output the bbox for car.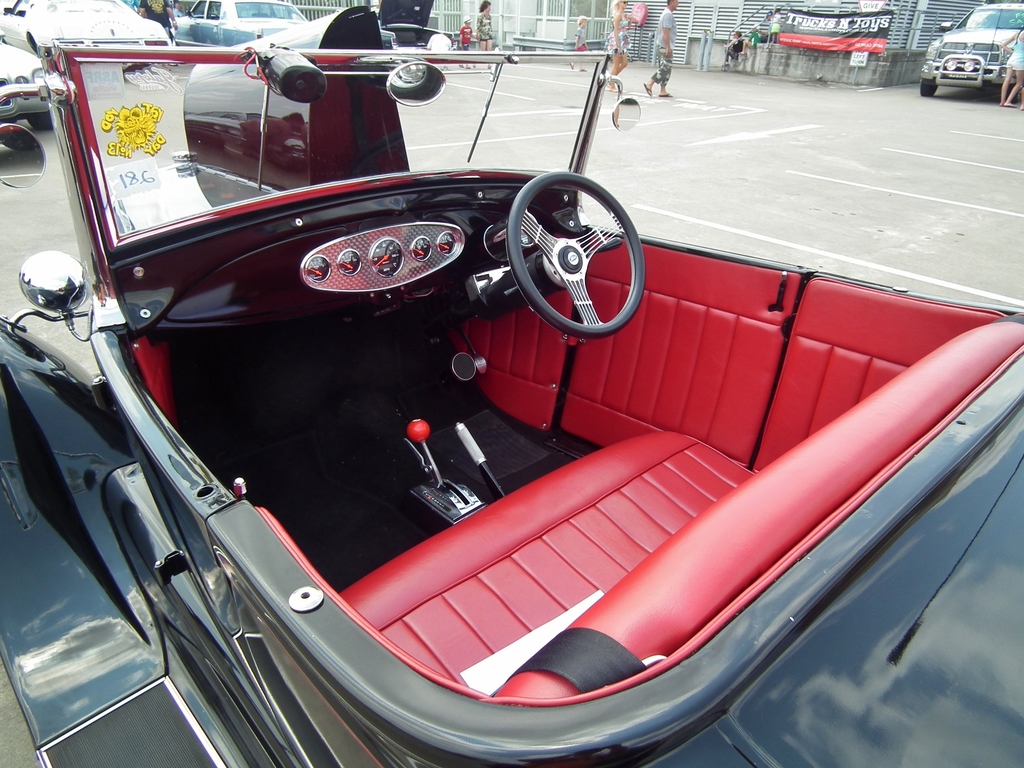
172 1 308 52.
